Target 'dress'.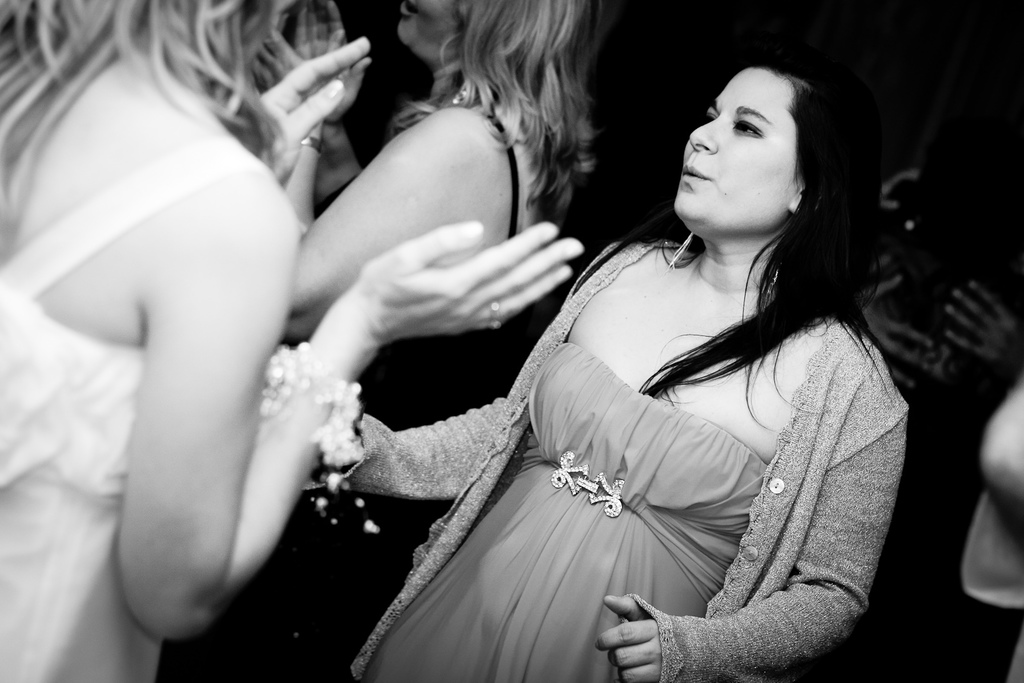
Target region: 0/130/223/682.
